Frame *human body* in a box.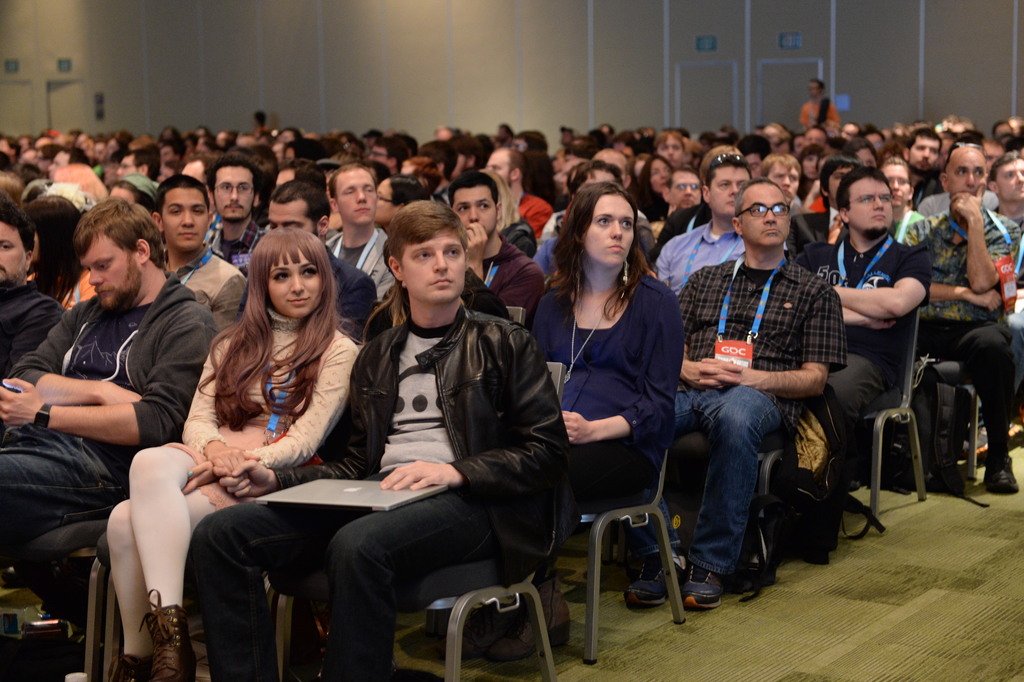
(898, 187, 1020, 488).
